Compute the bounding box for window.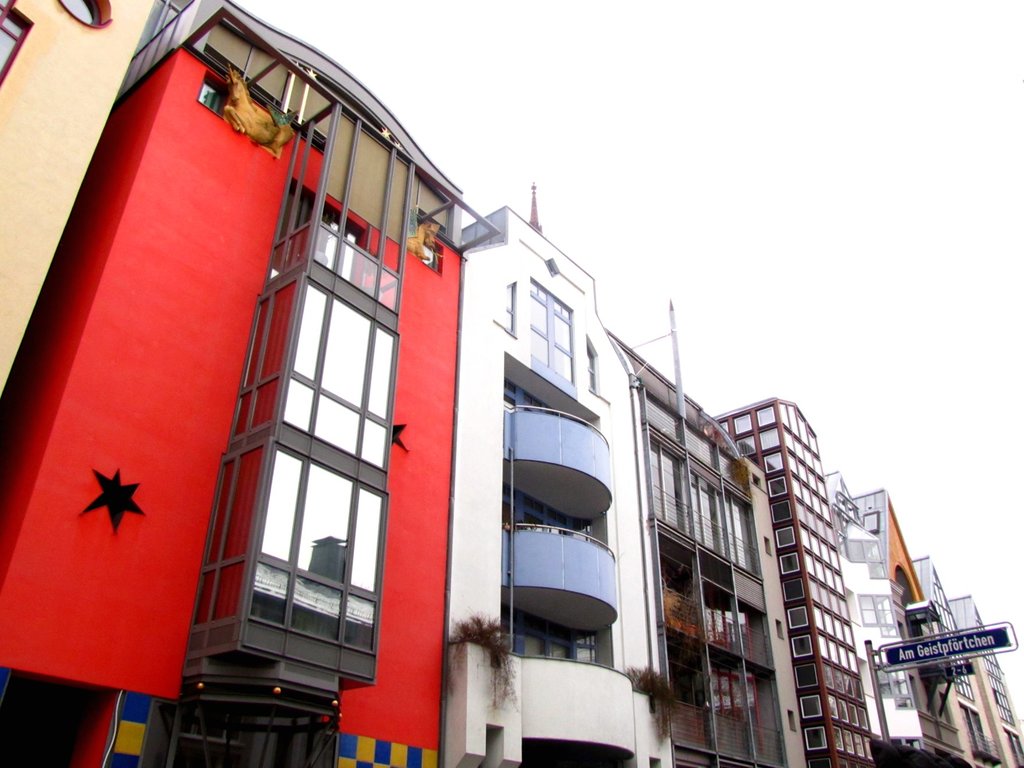
bbox(772, 529, 794, 549).
